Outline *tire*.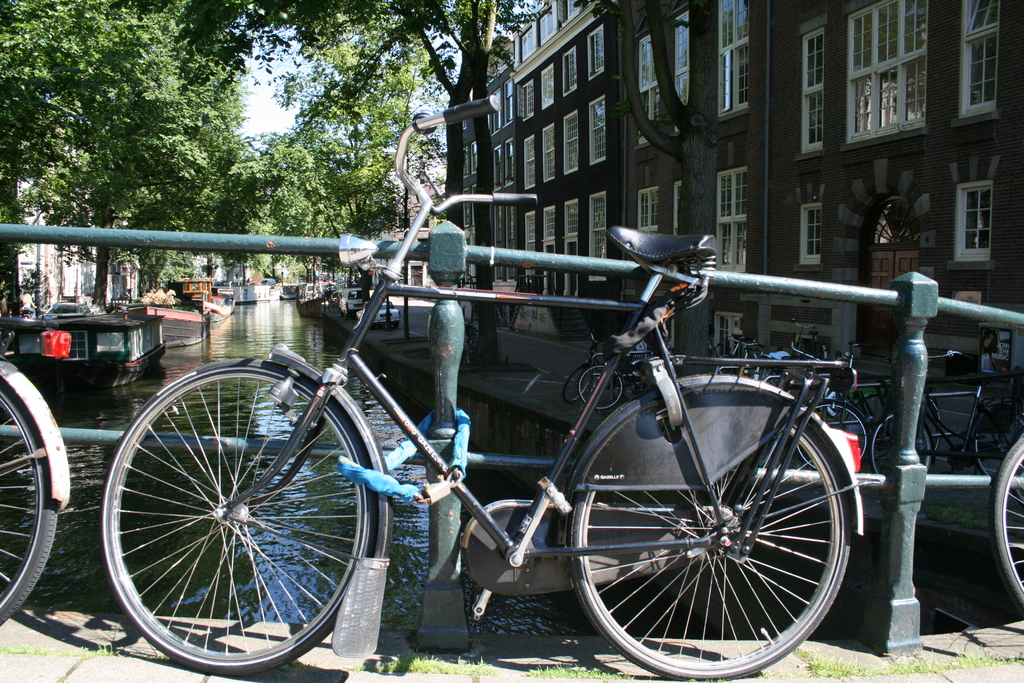
Outline: locate(0, 379, 60, 626).
